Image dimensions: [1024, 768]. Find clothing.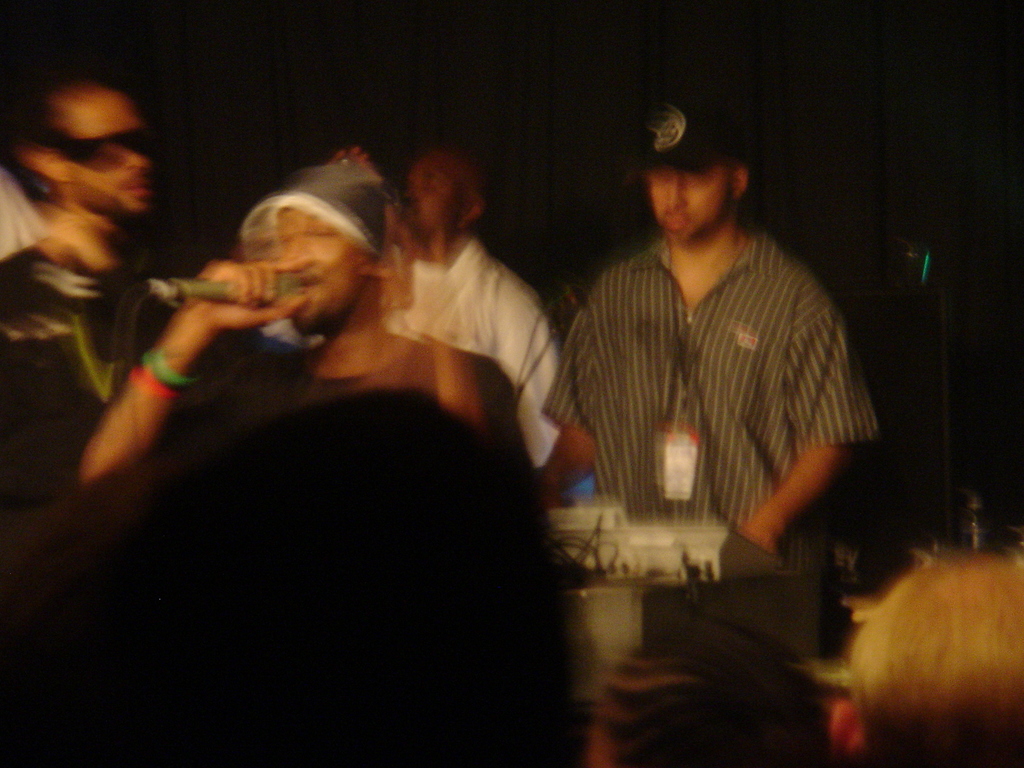
[x1=557, y1=167, x2=884, y2=589].
